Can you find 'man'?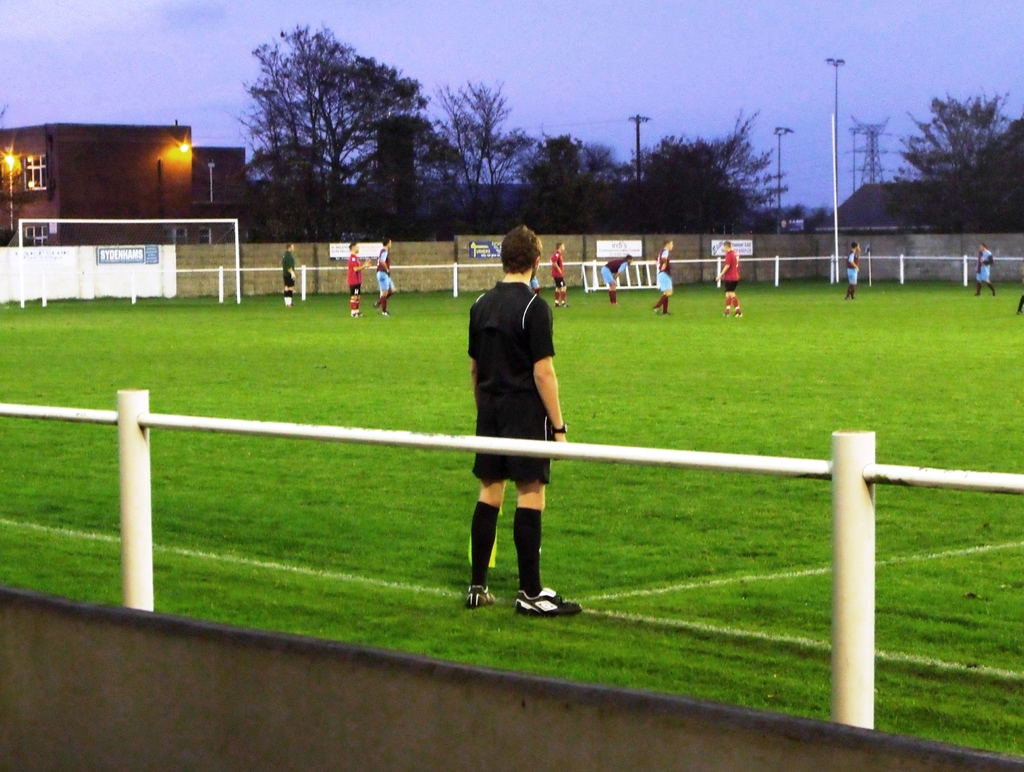
Yes, bounding box: <region>972, 243, 993, 298</region>.
